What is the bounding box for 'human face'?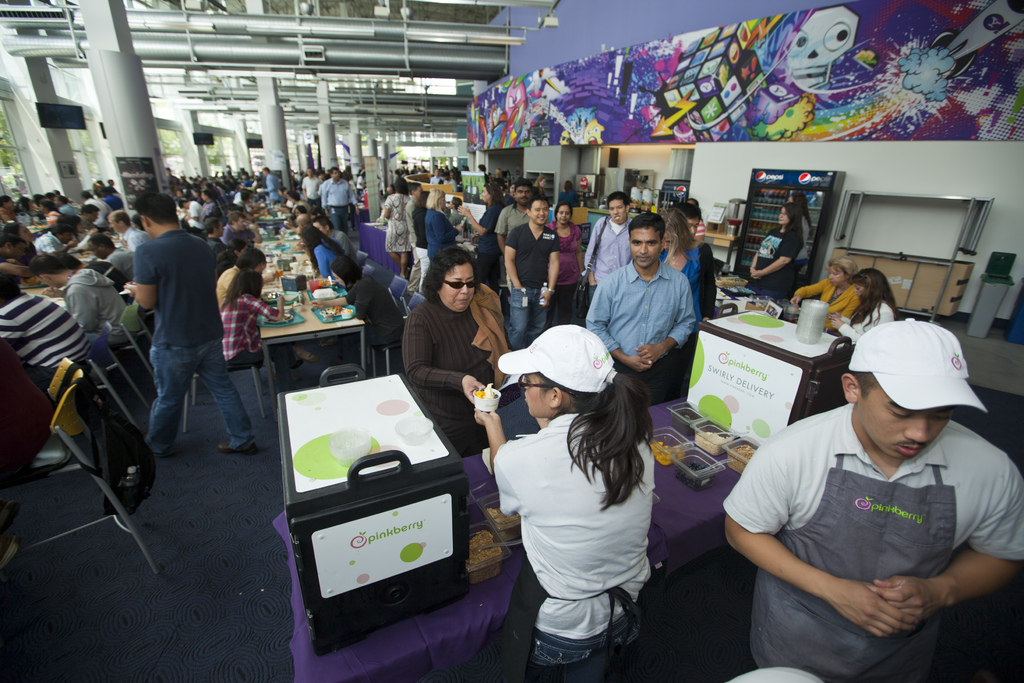
(531, 199, 547, 227).
